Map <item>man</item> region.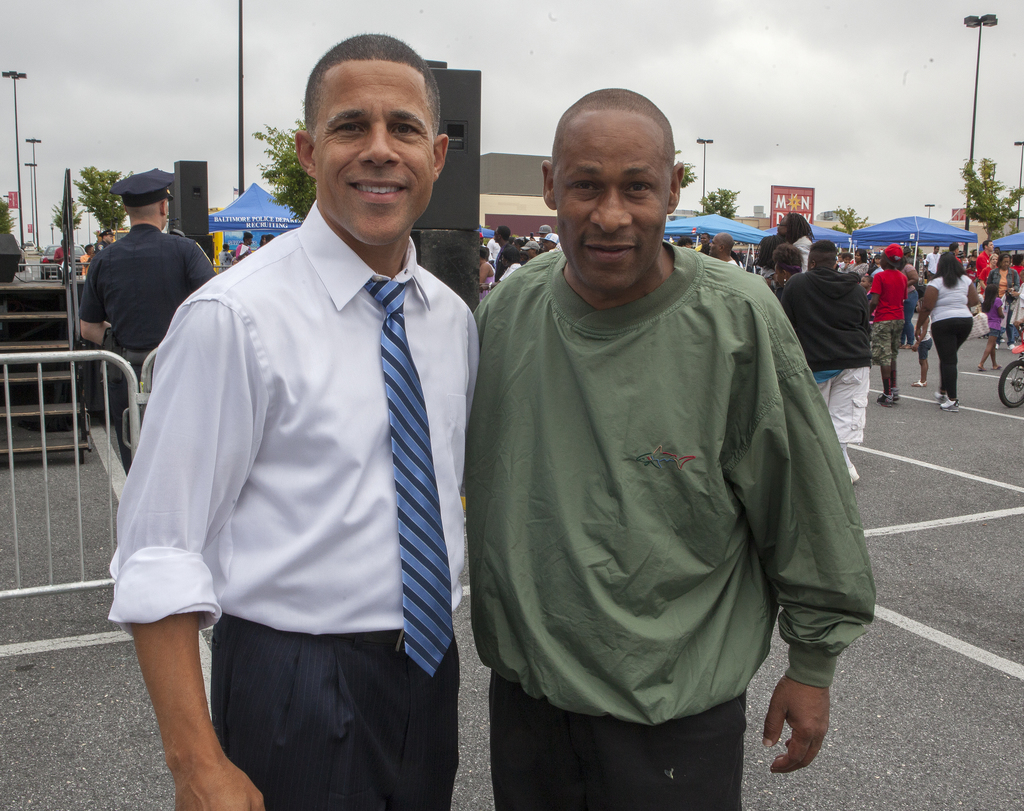
Mapped to l=975, t=235, r=1004, b=319.
